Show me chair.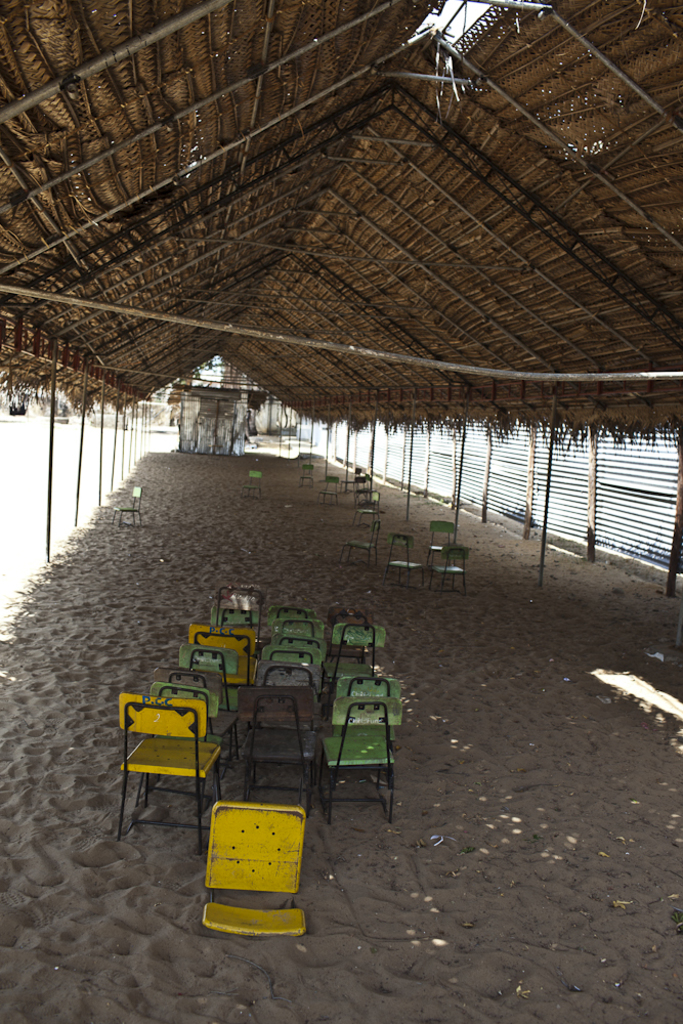
chair is here: box(319, 694, 404, 827).
